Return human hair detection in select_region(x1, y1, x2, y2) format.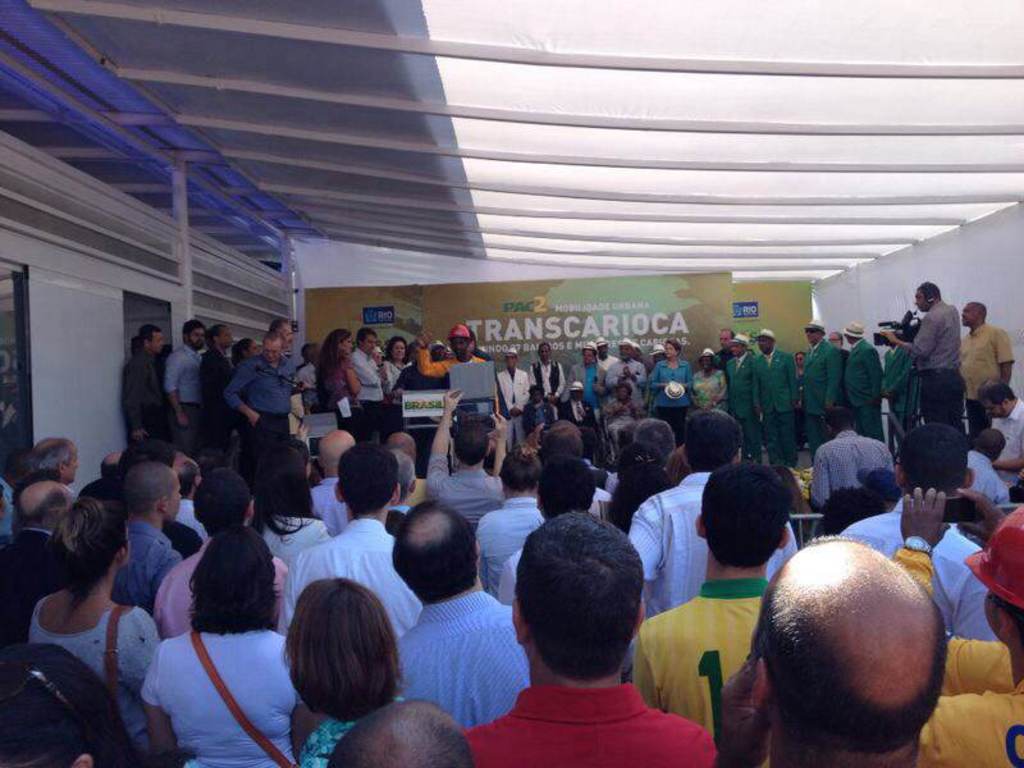
select_region(184, 315, 200, 343).
